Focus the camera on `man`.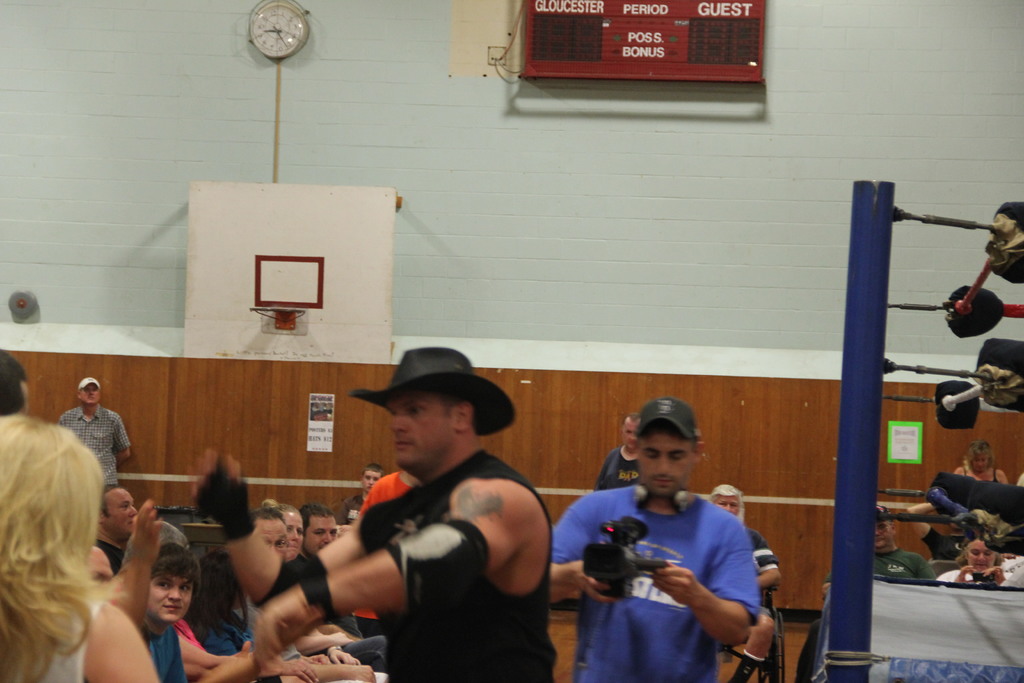
Focus region: (336, 463, 385, 525).
